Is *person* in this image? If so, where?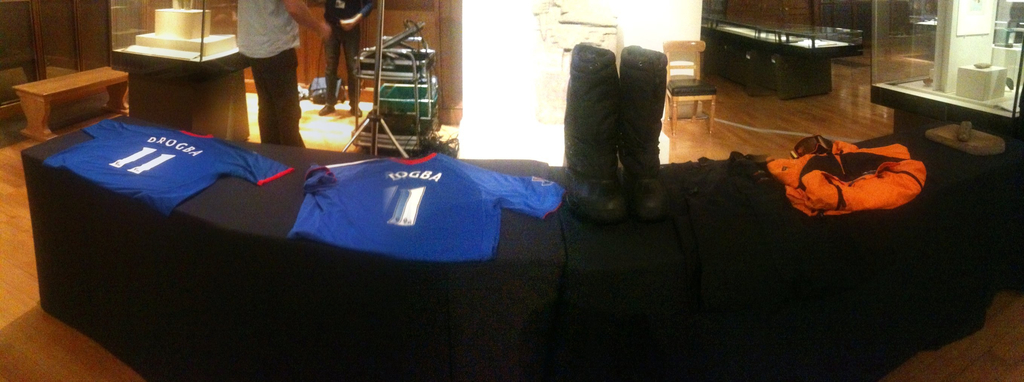
Yes, at x1=566, y1=4, x2=680, y2=224.
